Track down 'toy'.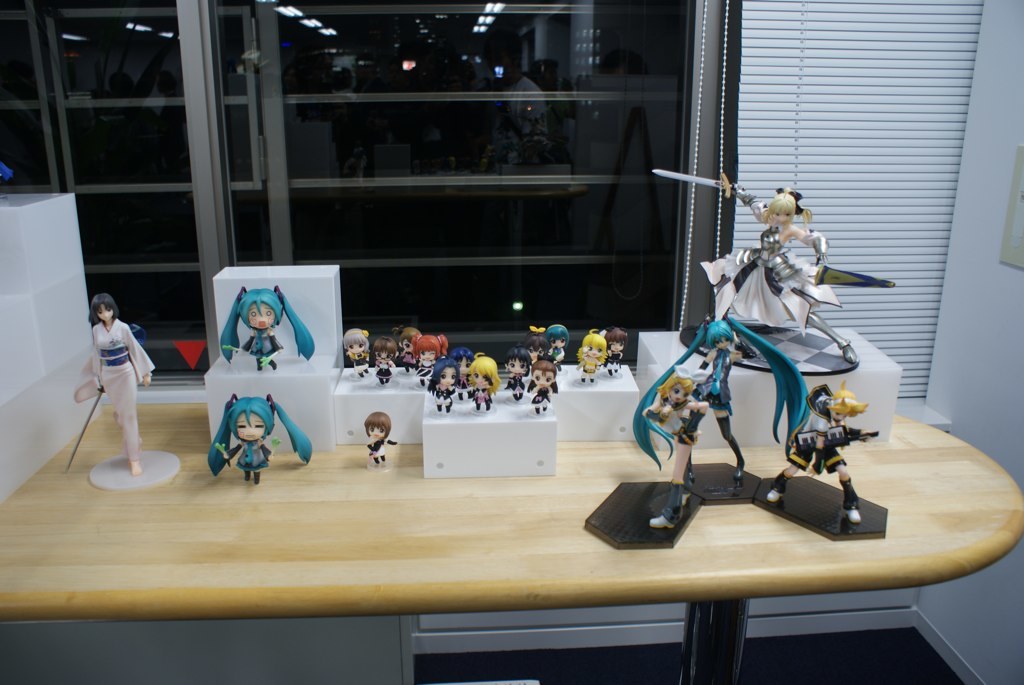
Tracked to 448:344:477:403.
